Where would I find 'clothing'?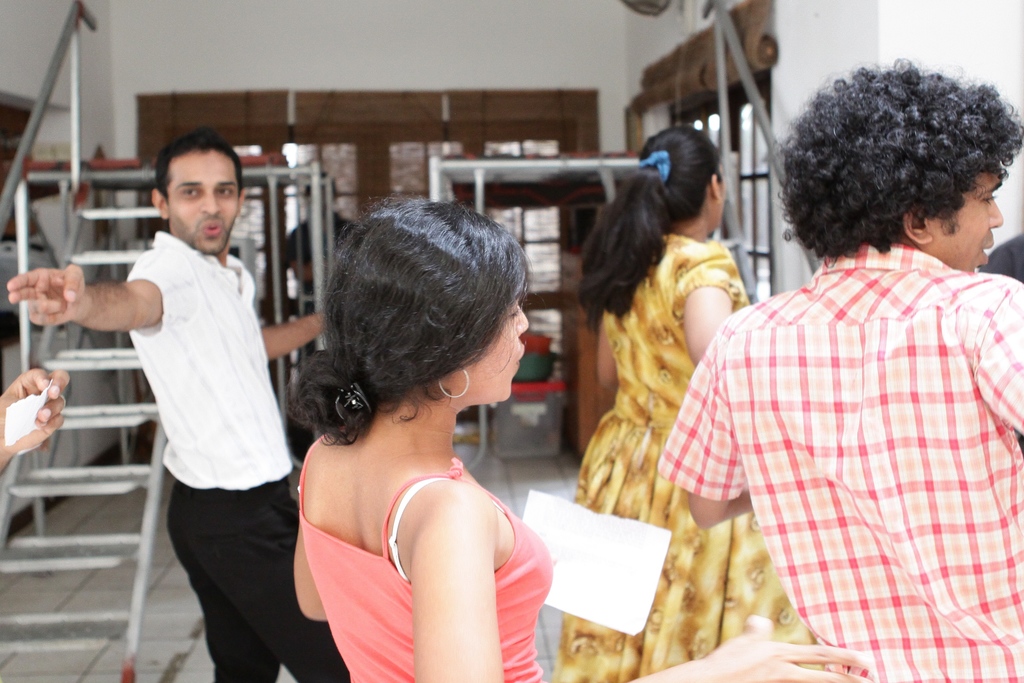
At 125,230,354,682.
